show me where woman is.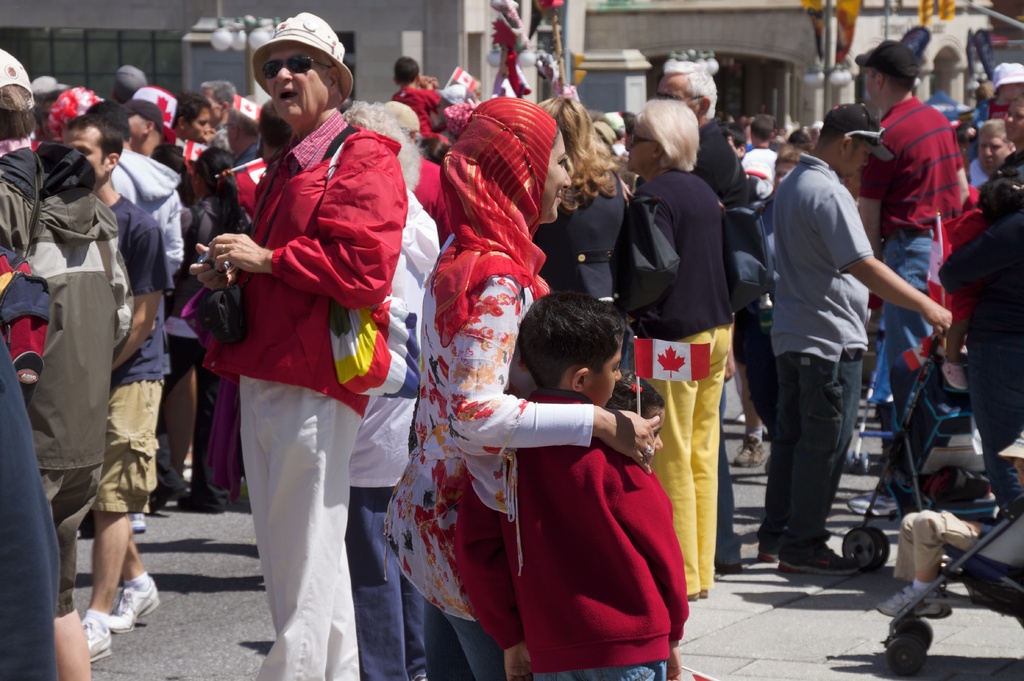
woman is at crop(531, 99, 635, 324).
